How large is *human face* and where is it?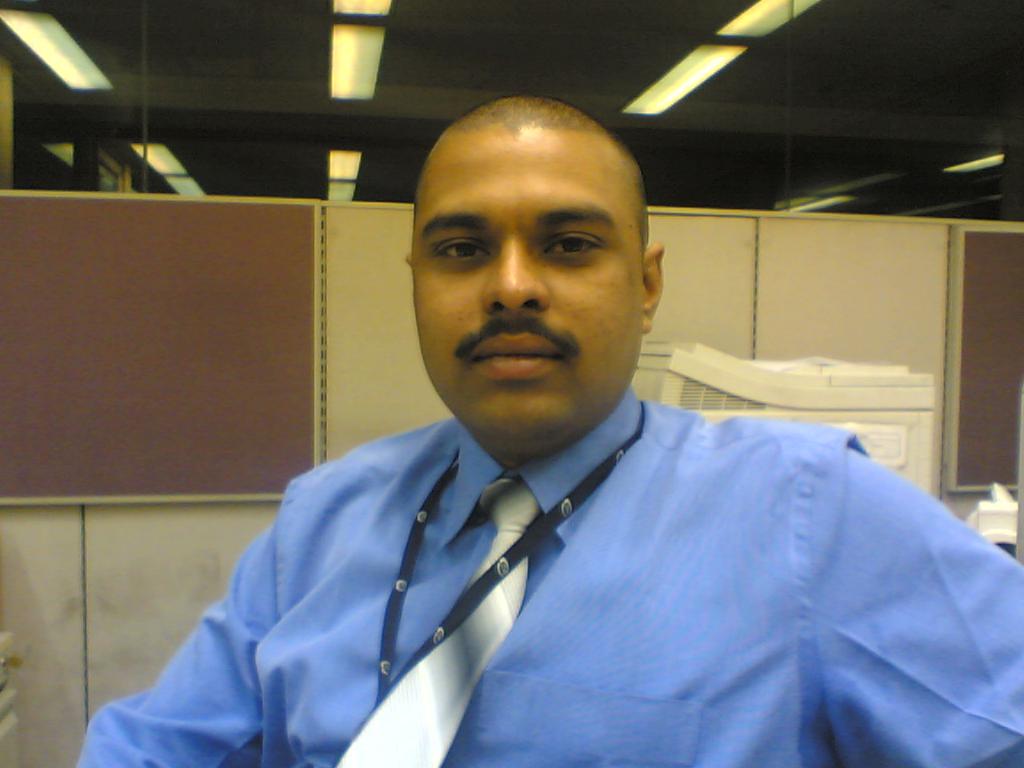
Bounding box: rect(410, 132, 647, 437).
